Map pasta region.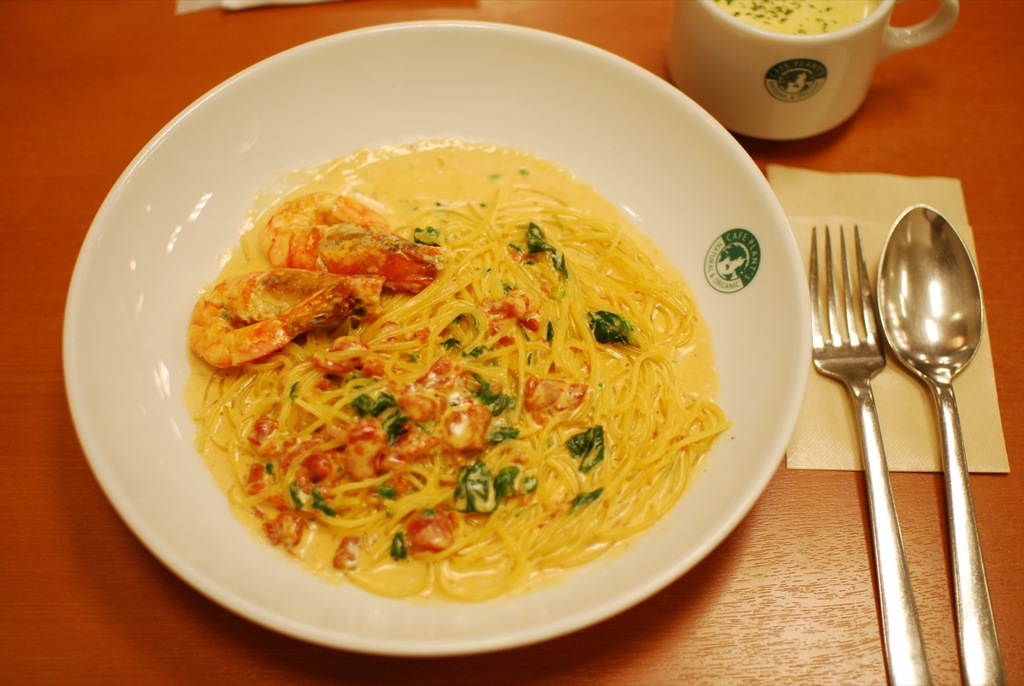
Mapped to x1=194 y1=192 x2=729 y2=604.
